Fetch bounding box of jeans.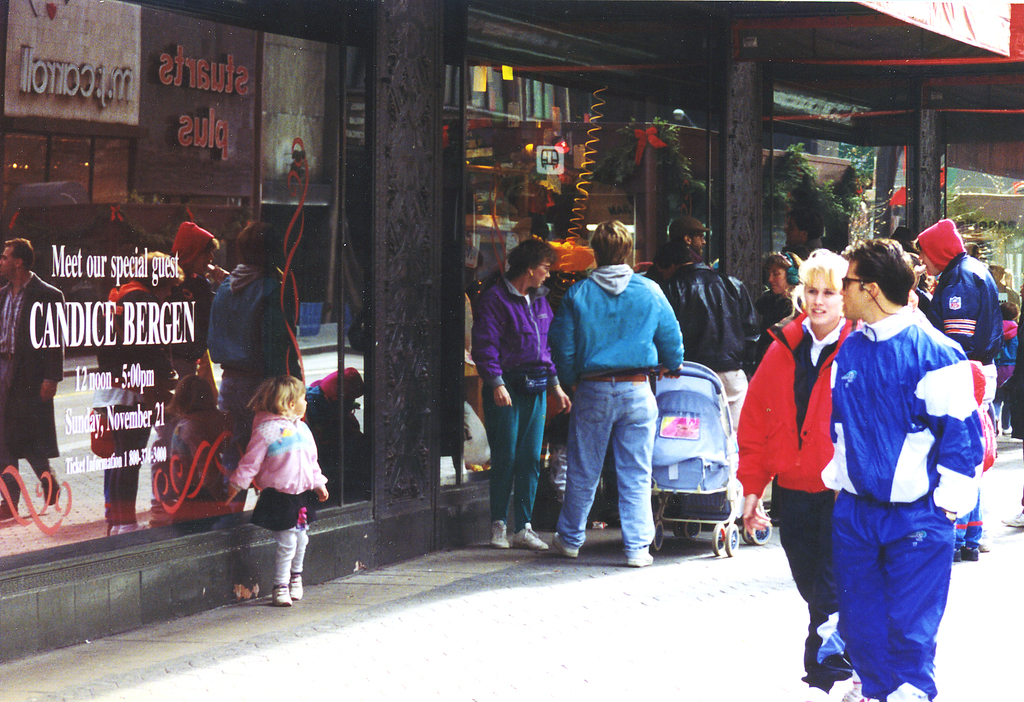
Bbox: detection(556, 388, 670, 575).
